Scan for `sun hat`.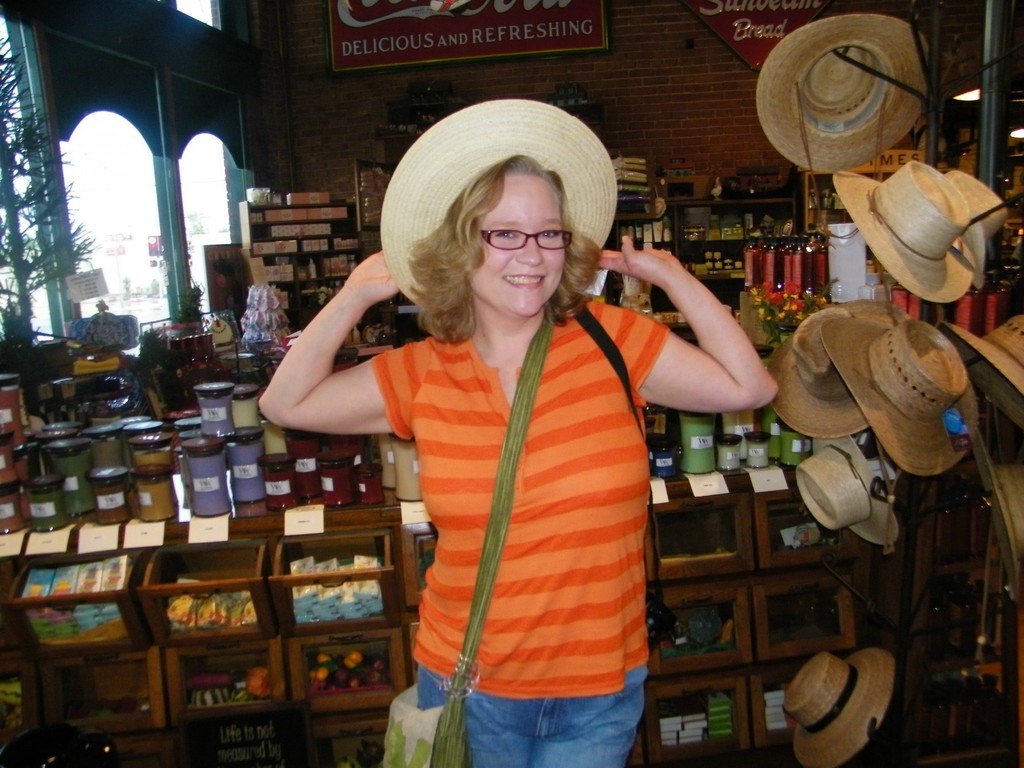
Scan result: 794 427 923 547.
